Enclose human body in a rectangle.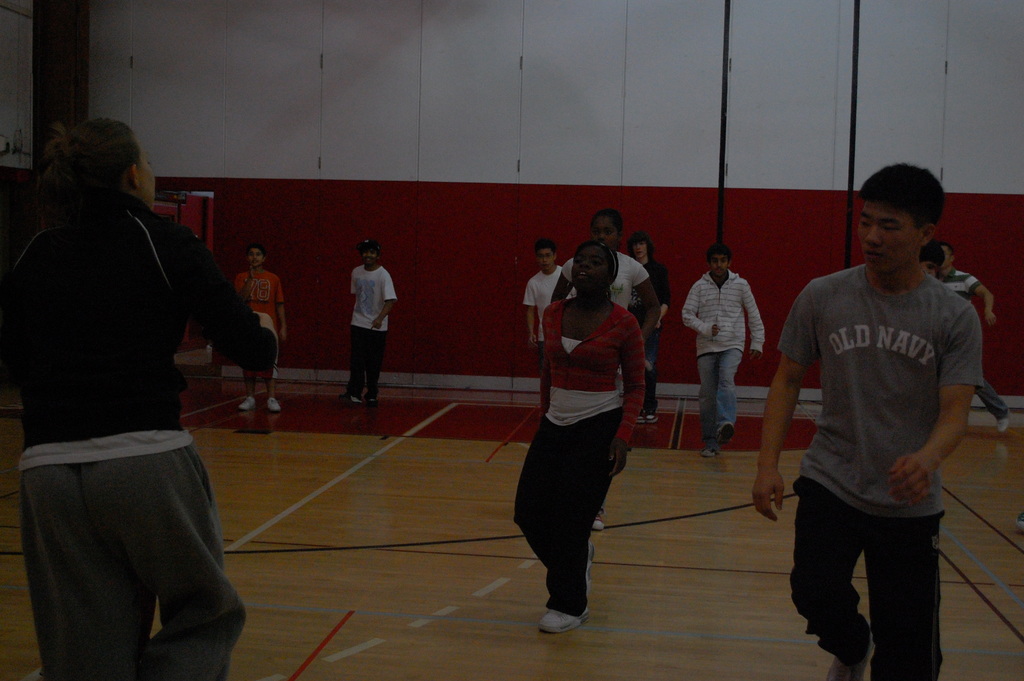
detection(550, 209, 655, 341).
